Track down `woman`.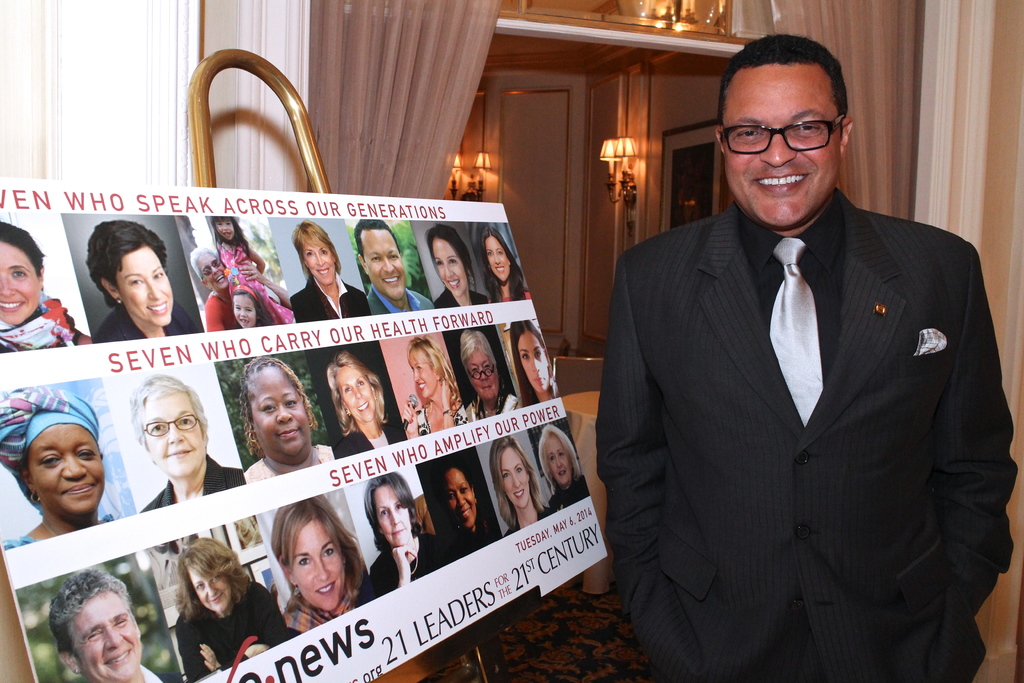
Tracked to bbox=[461, 329, 522, 420].
